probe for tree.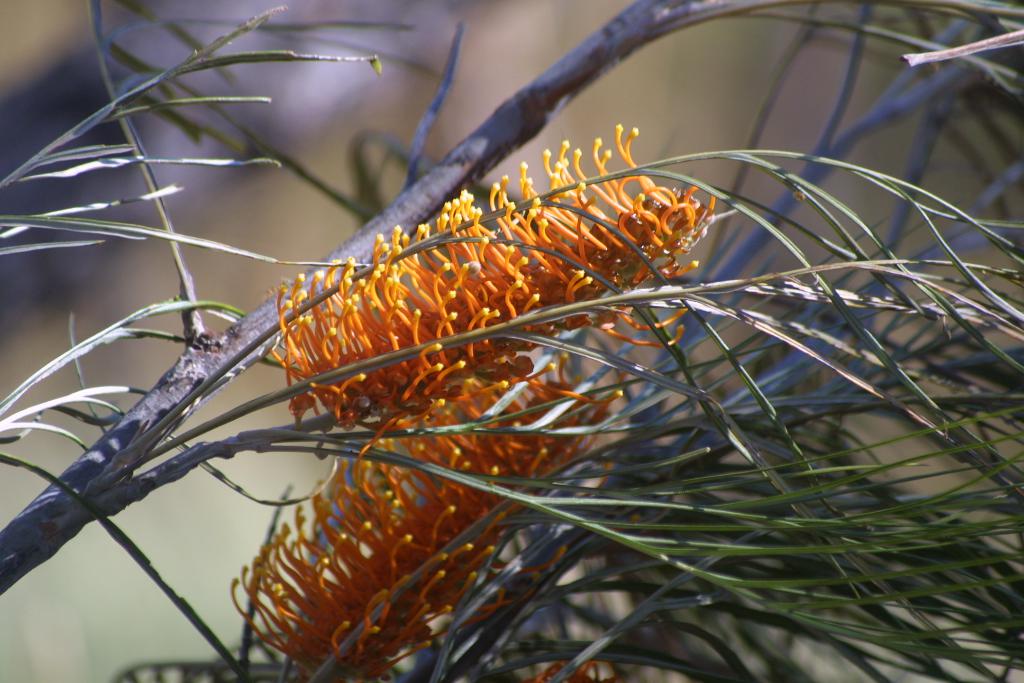
Probe result: 0/0/1023/682.
